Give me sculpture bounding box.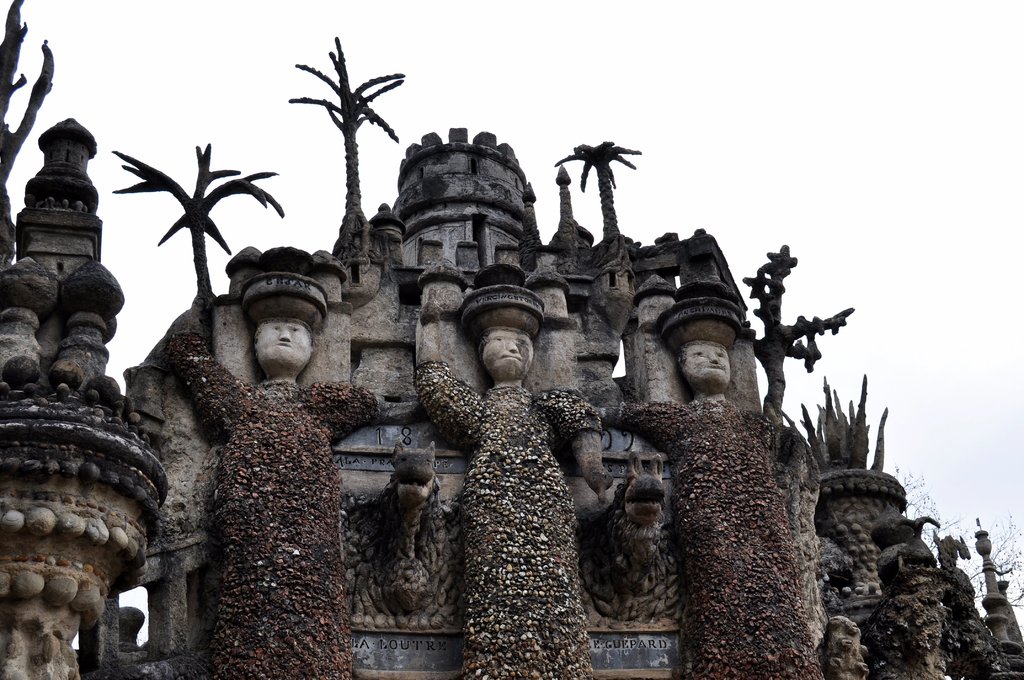
detection(415, 269, 621, 676).
